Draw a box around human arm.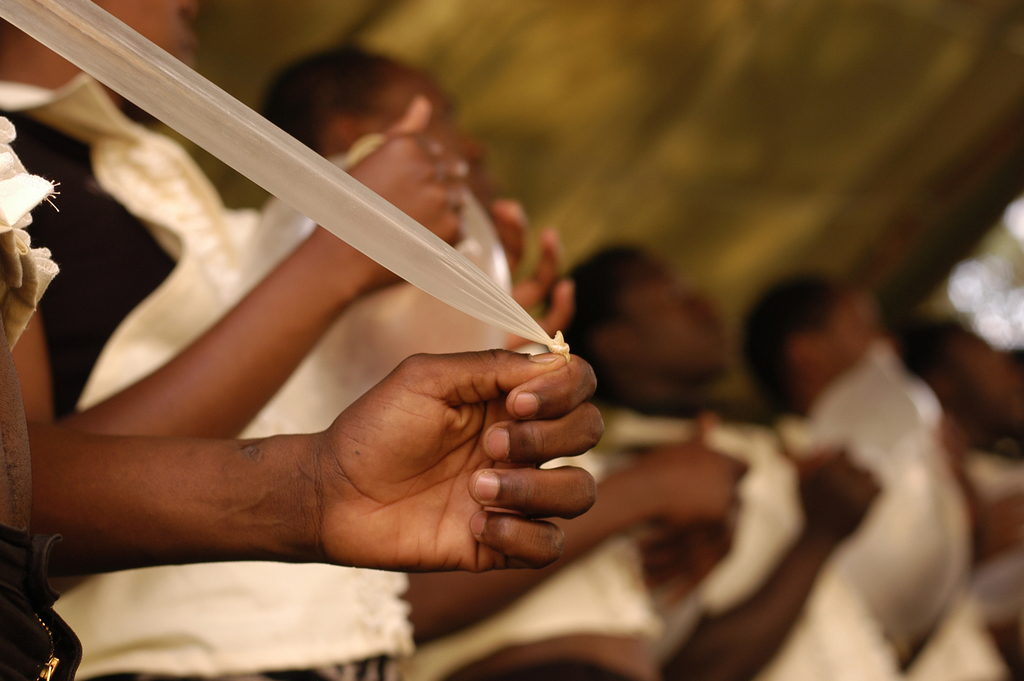
left=29, top=329, right=602, bottom=591.
